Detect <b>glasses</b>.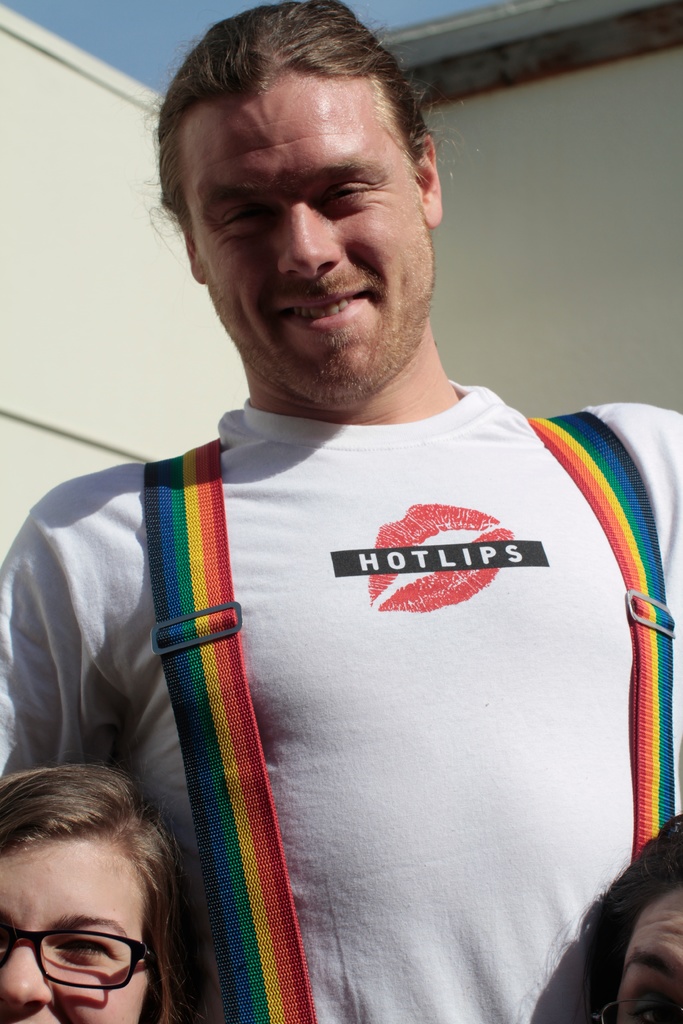
Detected at <bbox>0, 912, 155, 994</bbox>.
